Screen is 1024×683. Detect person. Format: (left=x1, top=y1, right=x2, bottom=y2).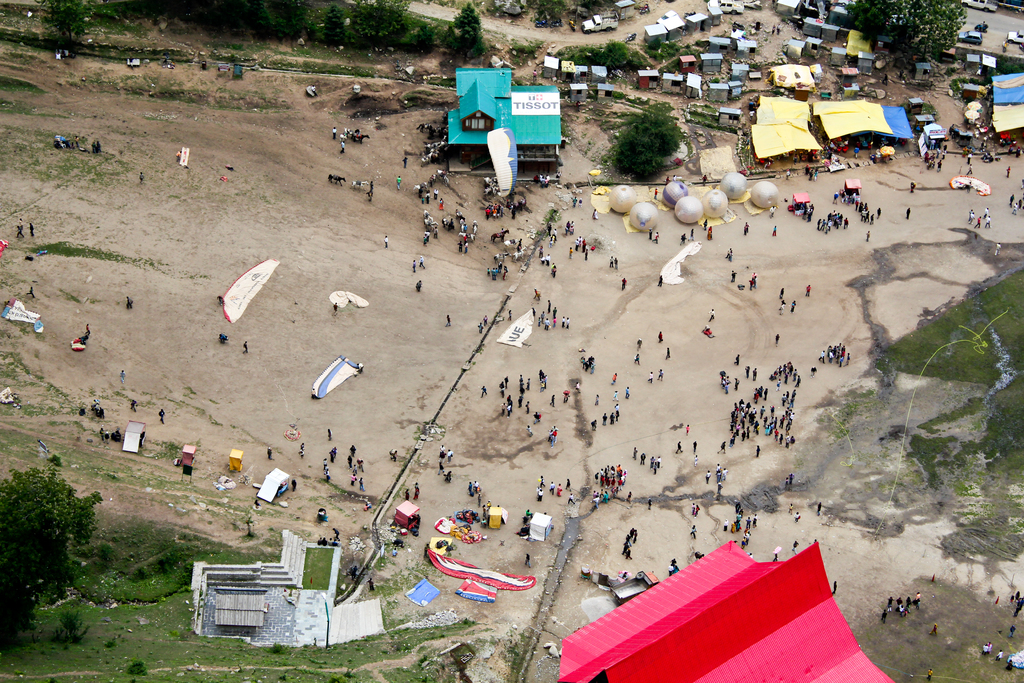
(left=731, top=245, right=736, bottom=261).
